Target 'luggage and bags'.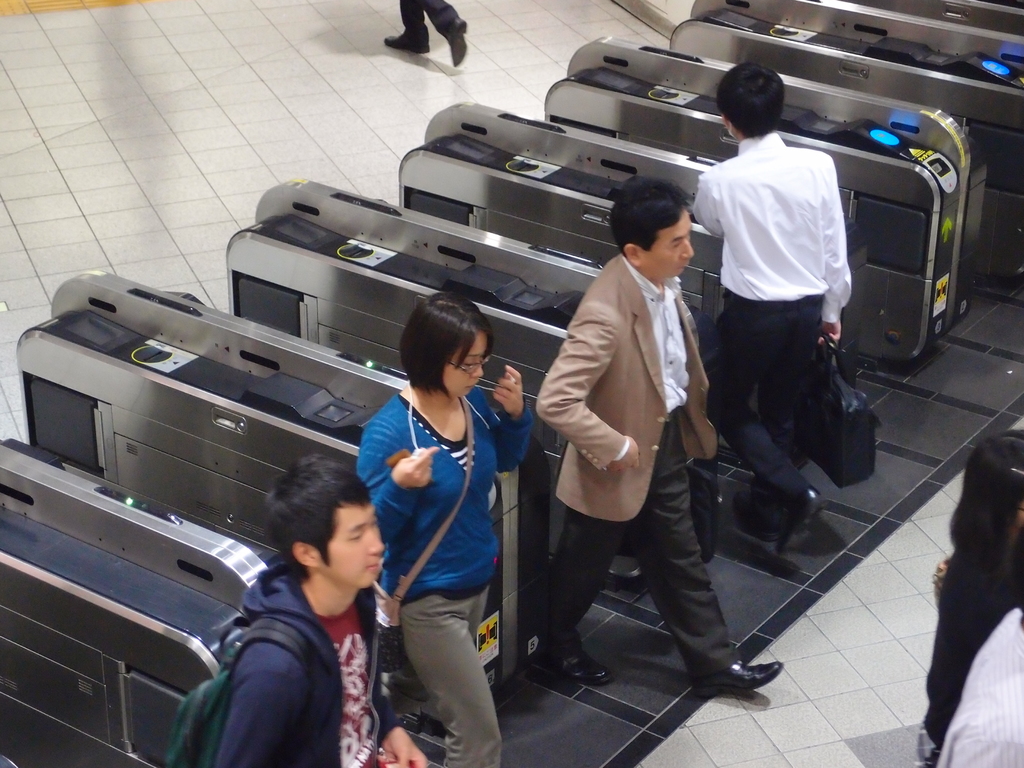
Target region: crop(802, 337, 881, 484).
